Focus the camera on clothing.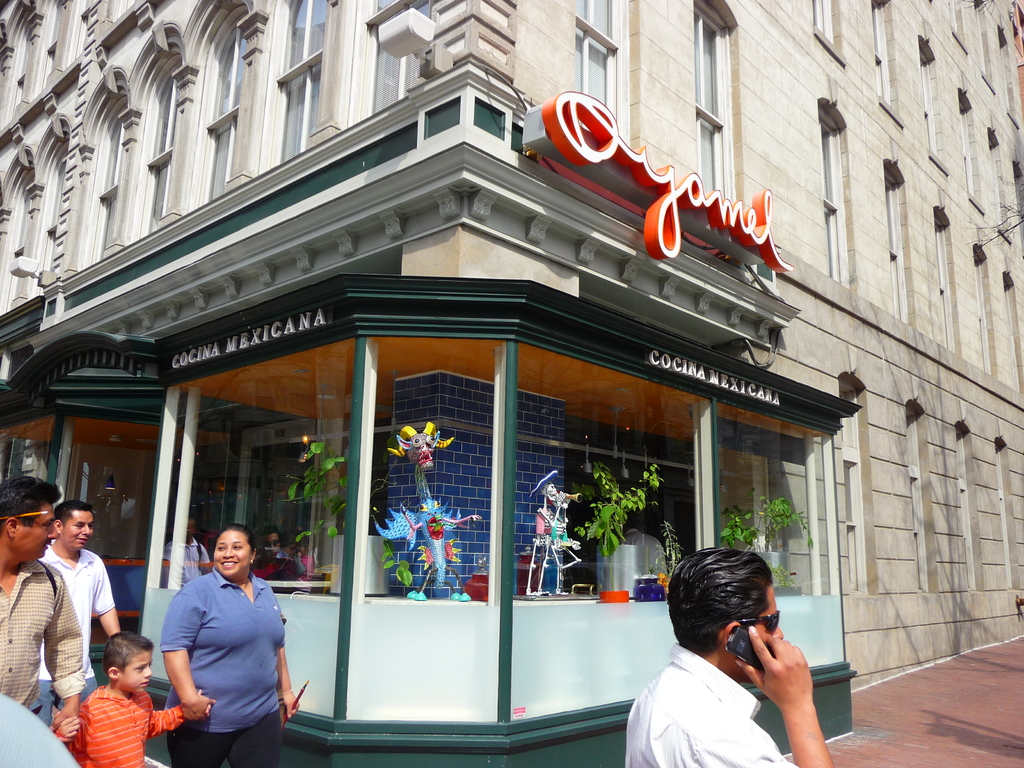
Focus region: [0,556,90,733].
